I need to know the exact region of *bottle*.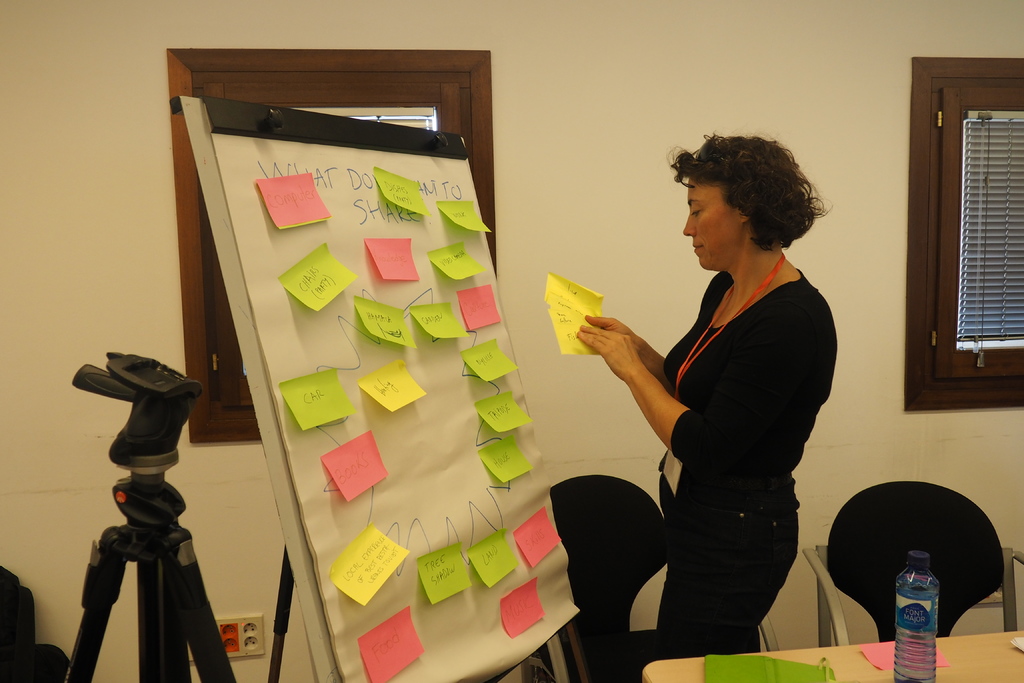
Region: crop(895, 552, 938, 682).
